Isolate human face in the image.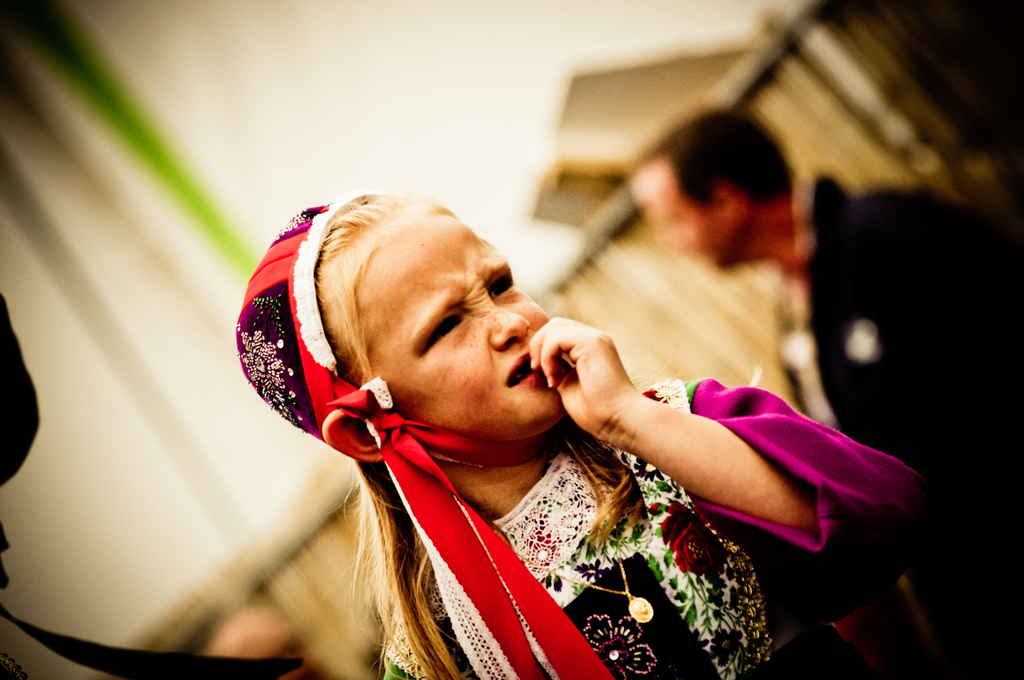
Isolated region: (637,172,742,270).
